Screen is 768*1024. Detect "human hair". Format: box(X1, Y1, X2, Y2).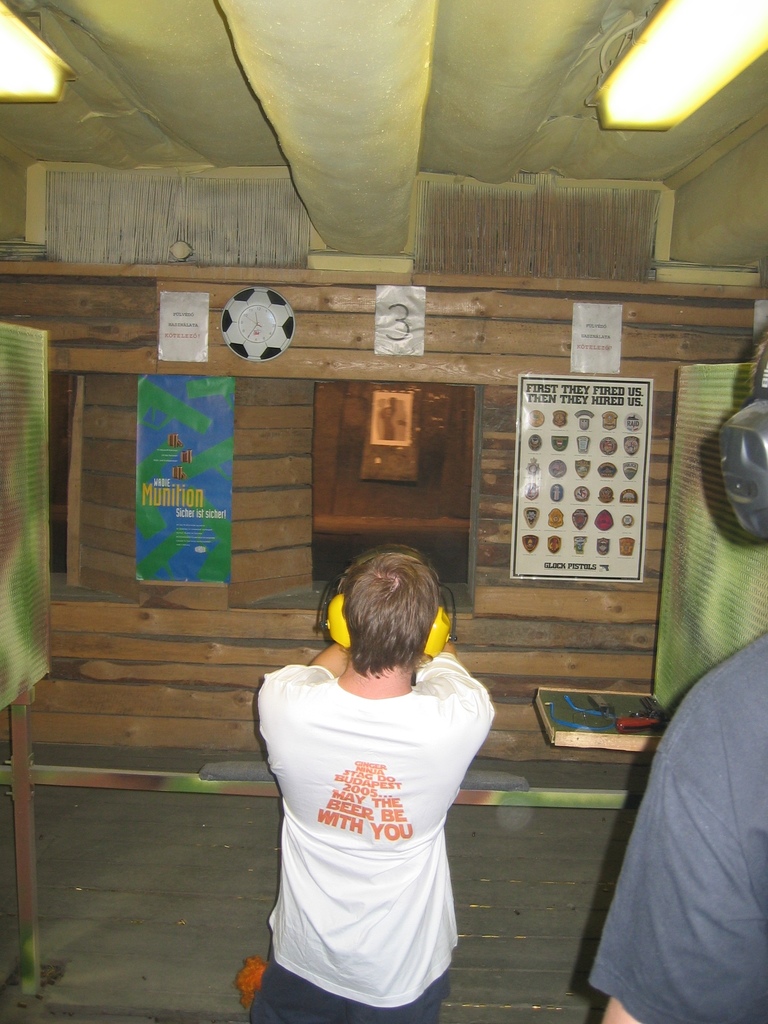
box(307, 545, 450, 683).
